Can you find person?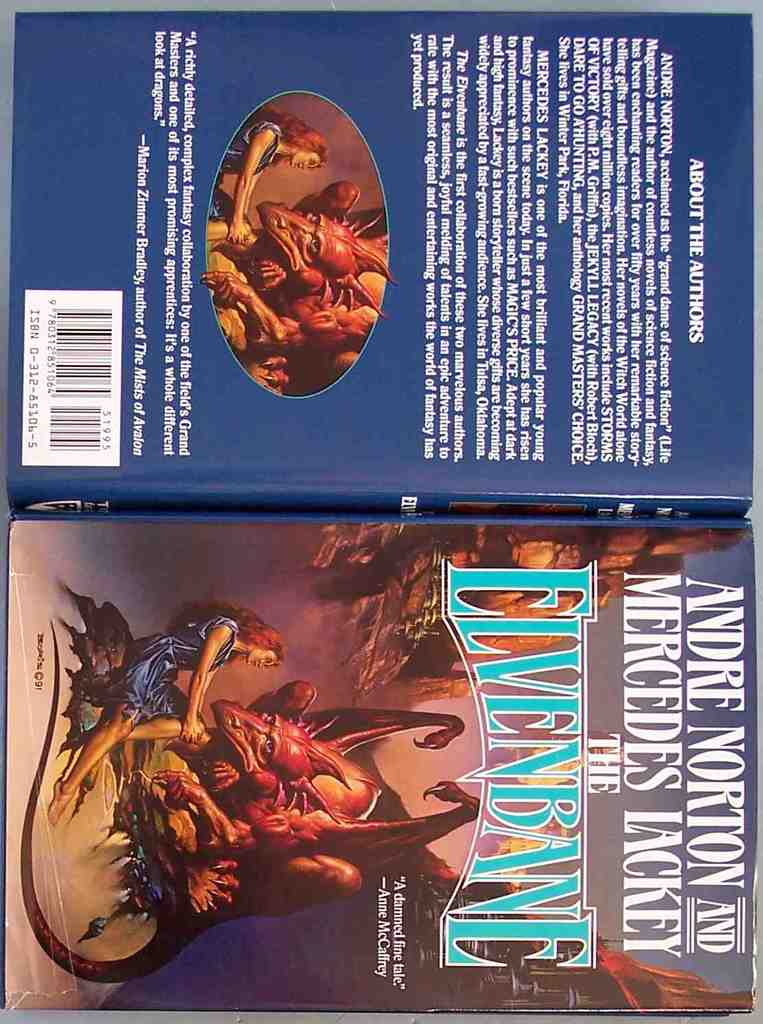
Yes, bounding box: box=[205, 107, 327, 240].
